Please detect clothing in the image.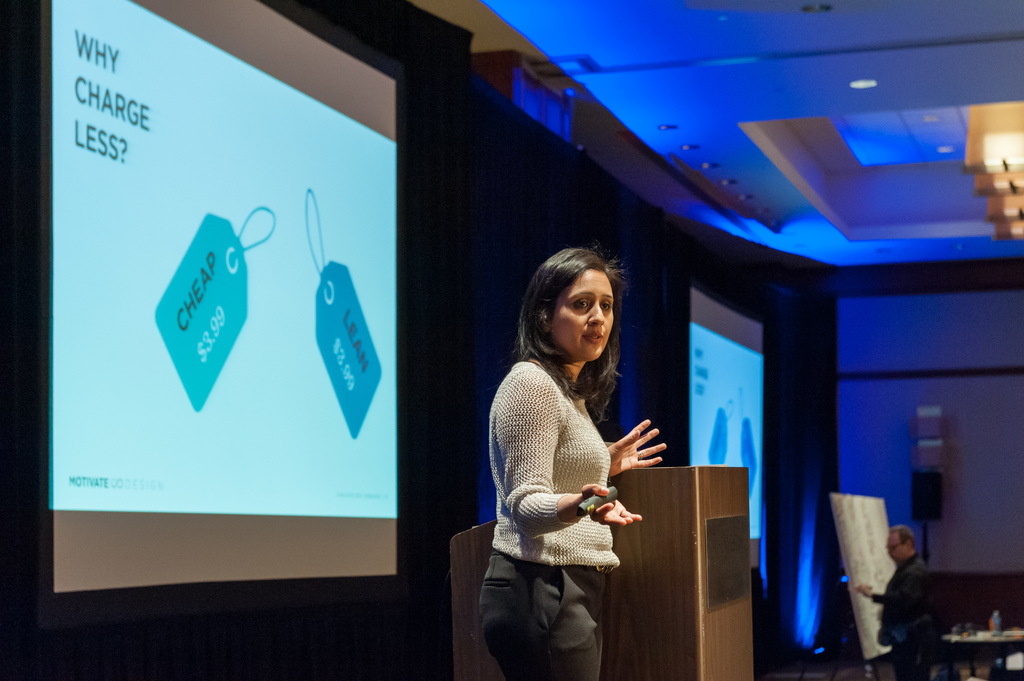
l=869, t=557, r=940, b=680.
